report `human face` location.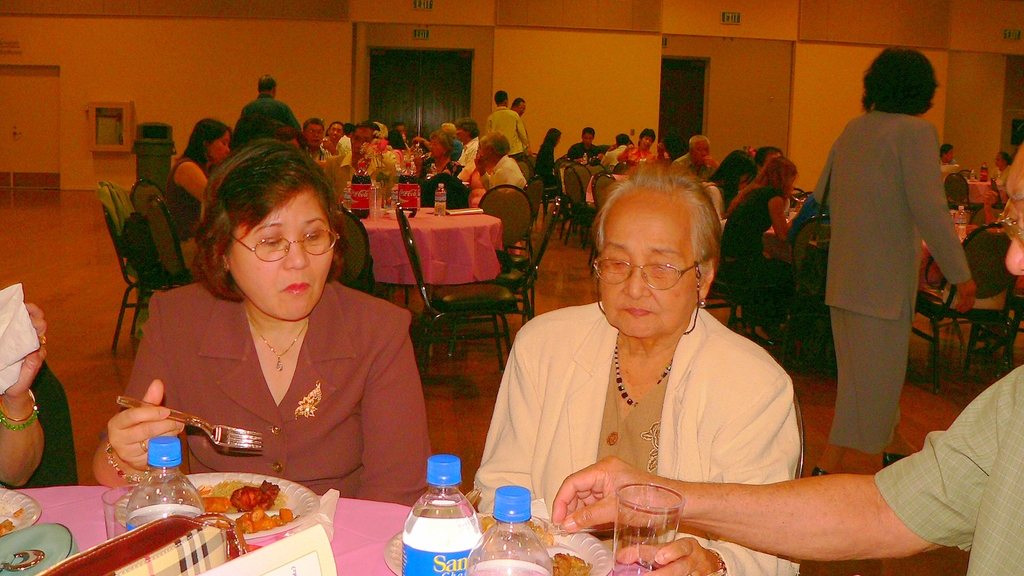
Report: [x1=305, y1=125, x2=323, y2=148].
